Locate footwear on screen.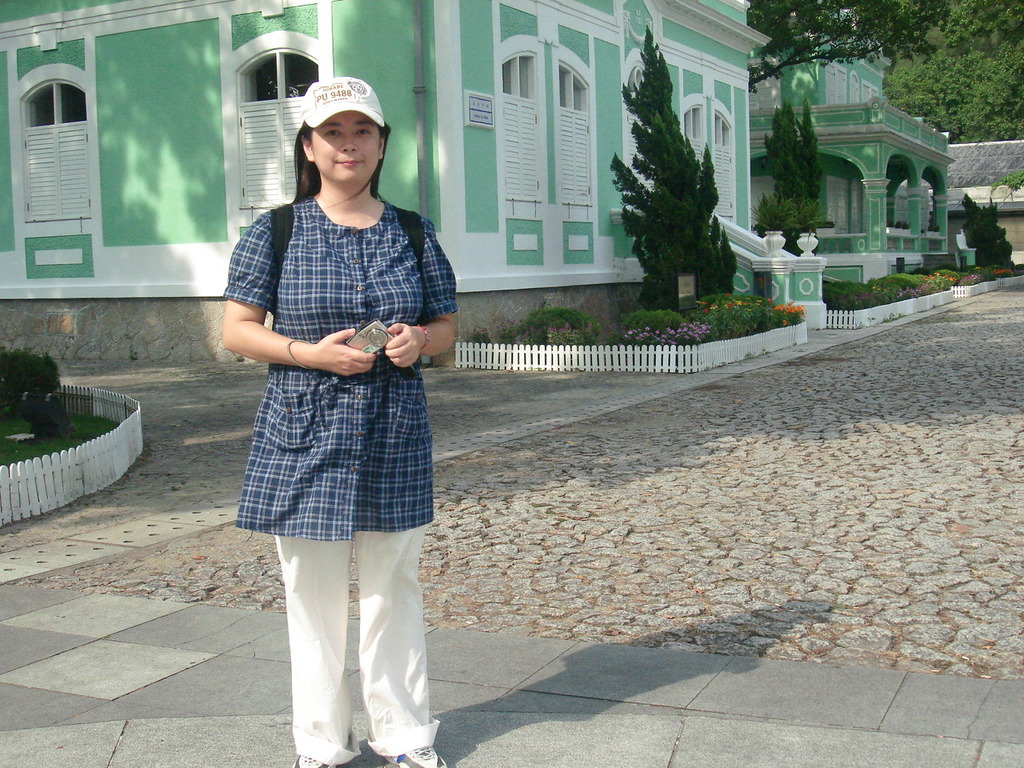
On screen at left=290, top=754, right=336, bottom=767.
